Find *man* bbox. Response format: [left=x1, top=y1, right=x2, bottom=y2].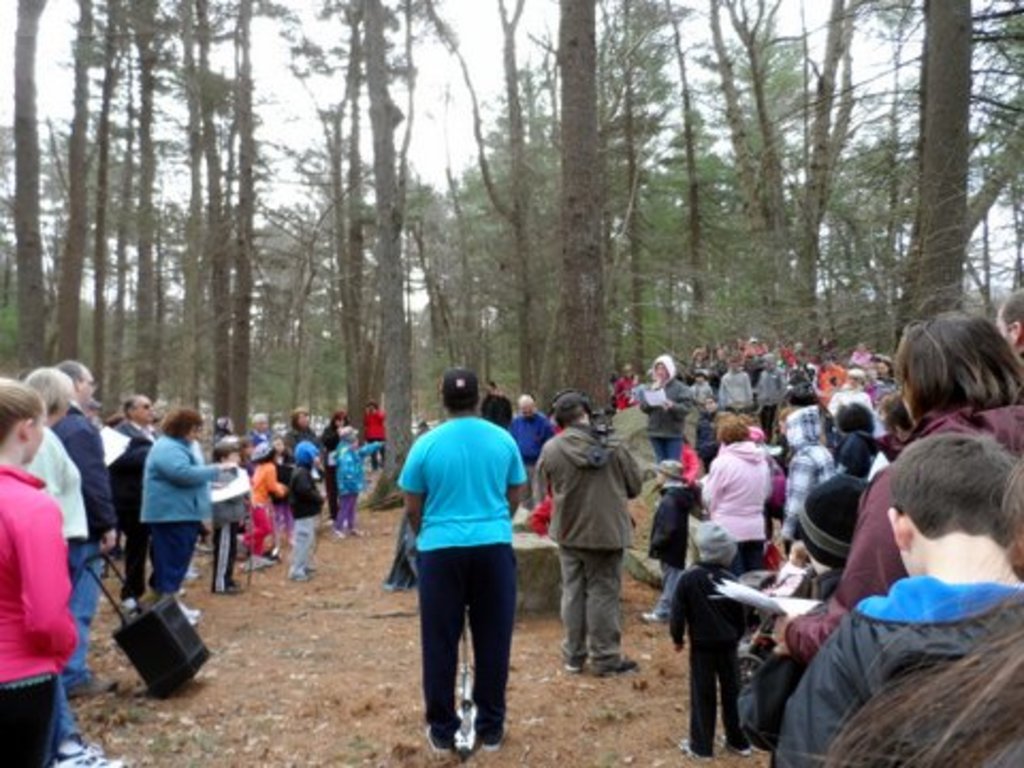
[left=250, top=414, right=279, bottom=442].
